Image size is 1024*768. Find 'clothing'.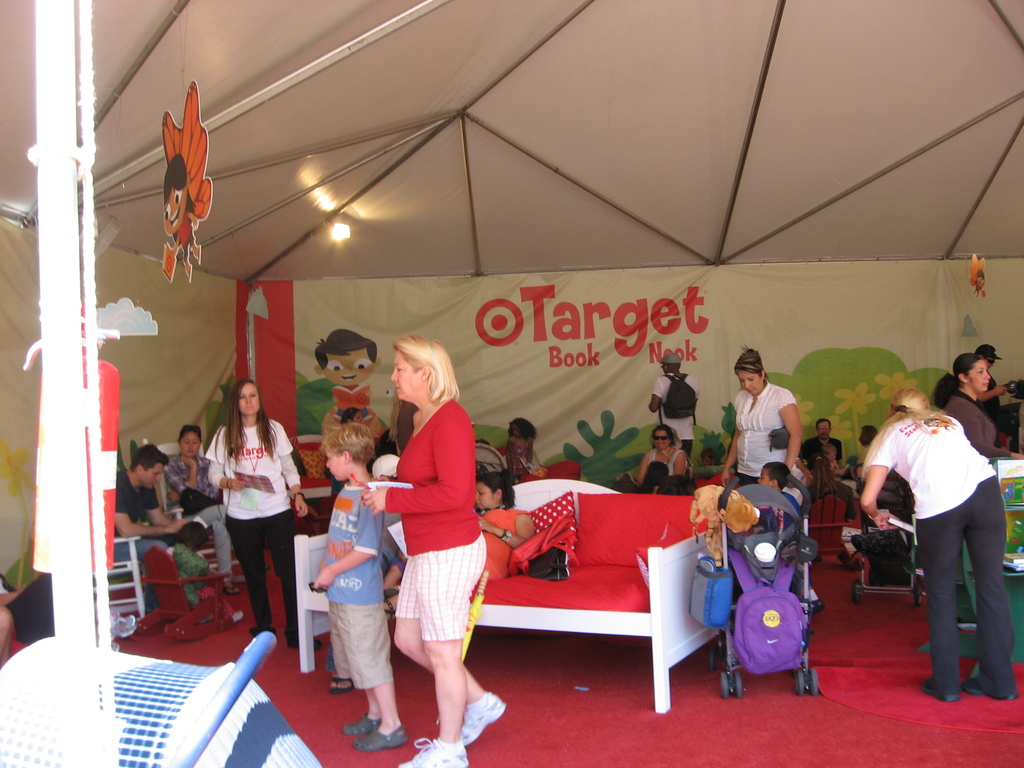
Rect(829, 461, 838, 474).
